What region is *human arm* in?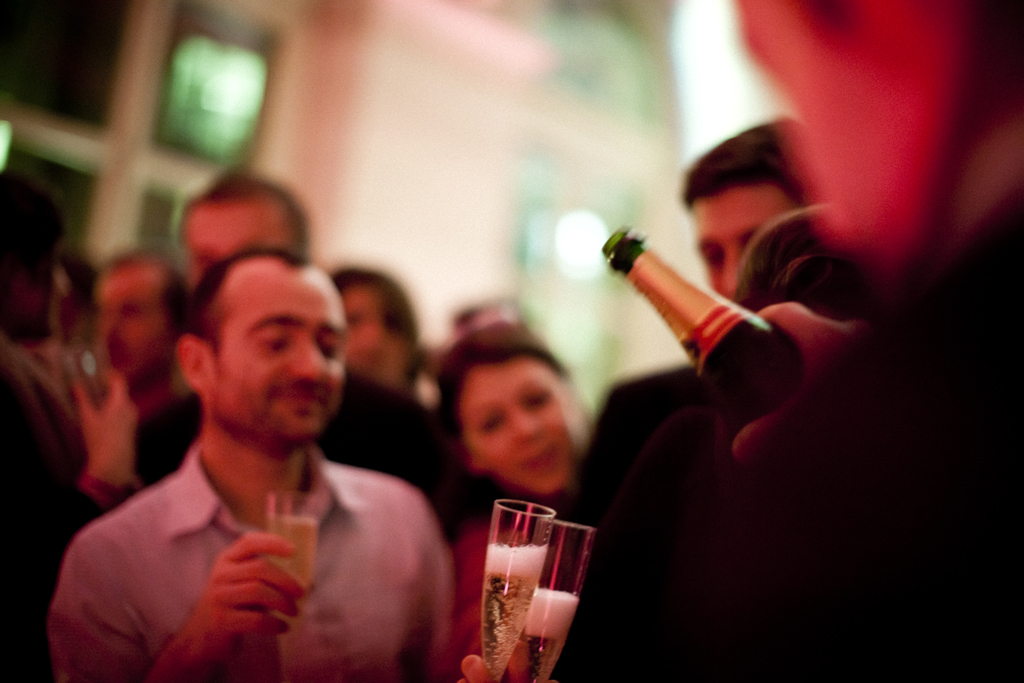
400:488:469:682.
